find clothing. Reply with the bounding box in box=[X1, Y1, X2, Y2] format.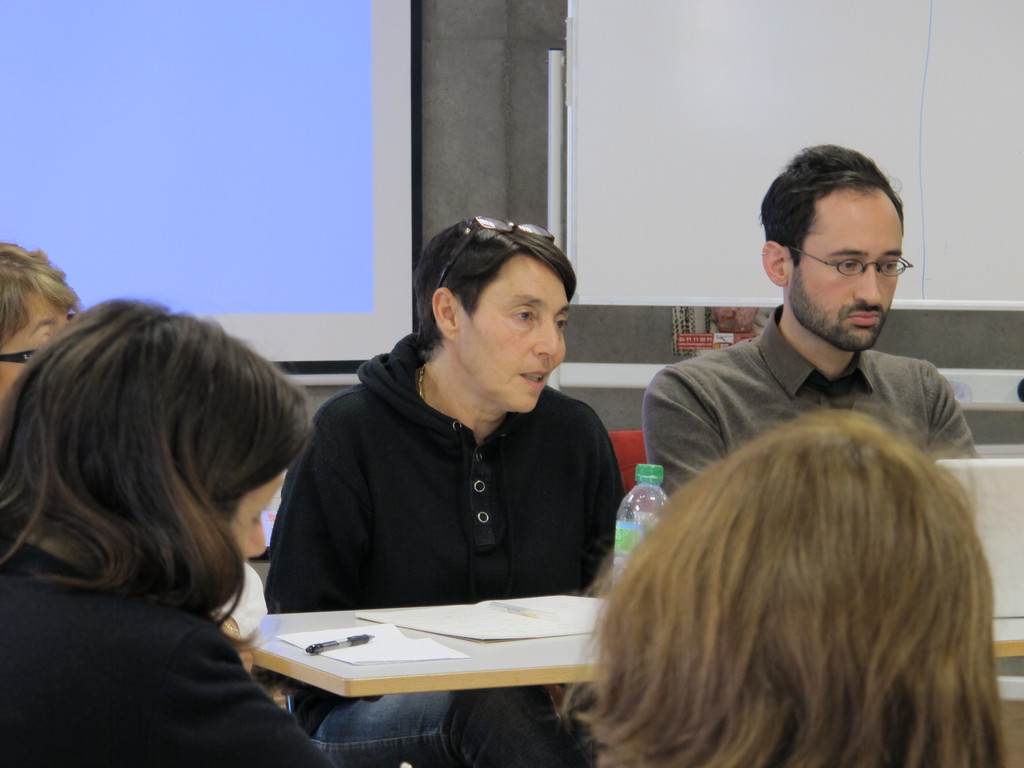
box=[641, 299, 982, 513].
